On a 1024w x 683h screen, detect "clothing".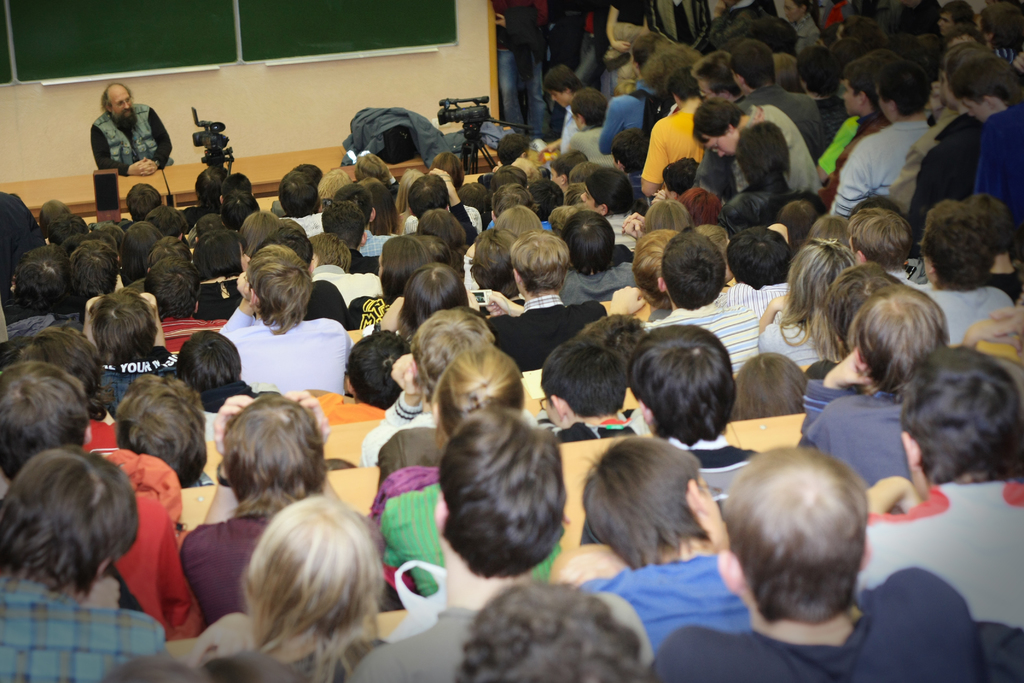
box=[348, 243, 391, 274].
